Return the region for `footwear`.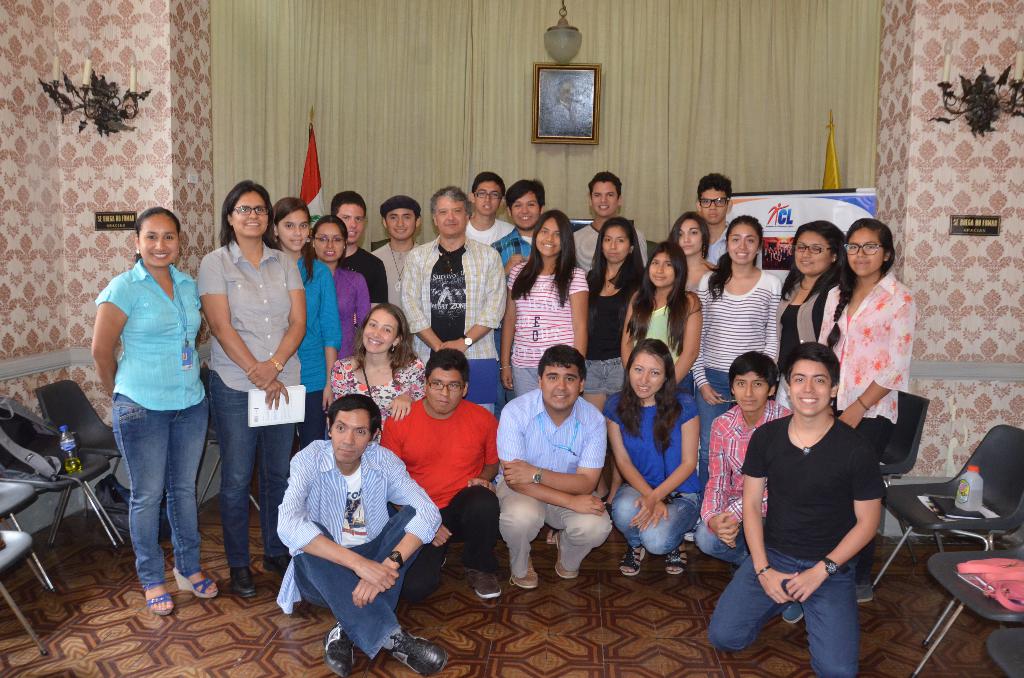
bbox=(557, 533, 579, 581).
